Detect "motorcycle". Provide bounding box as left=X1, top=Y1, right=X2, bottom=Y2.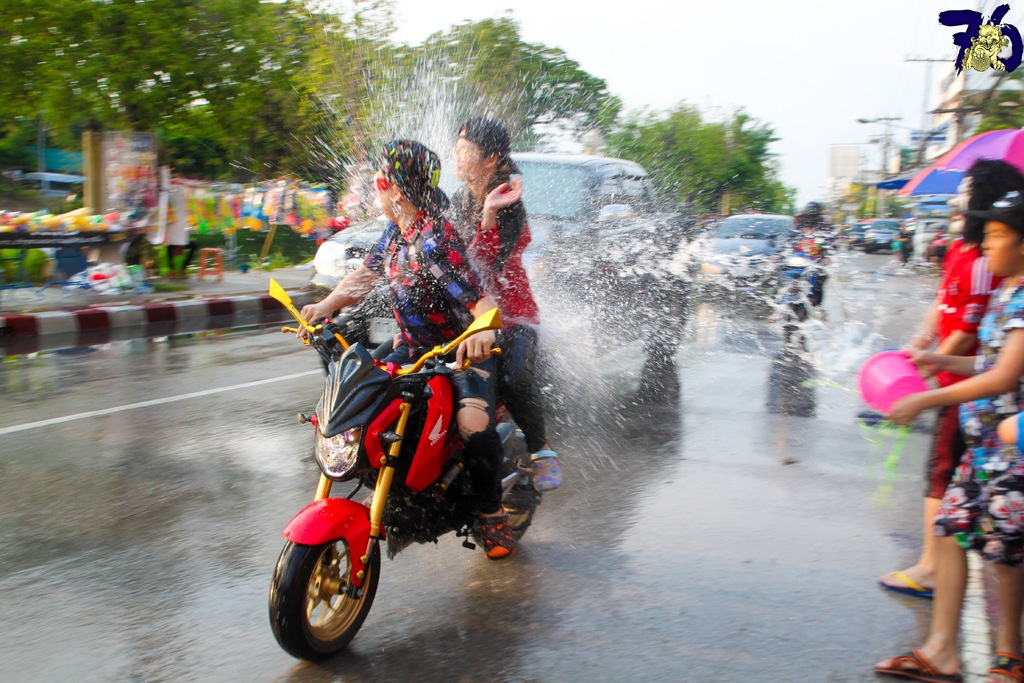
left=268, top=282, right=546, bottom=661.
